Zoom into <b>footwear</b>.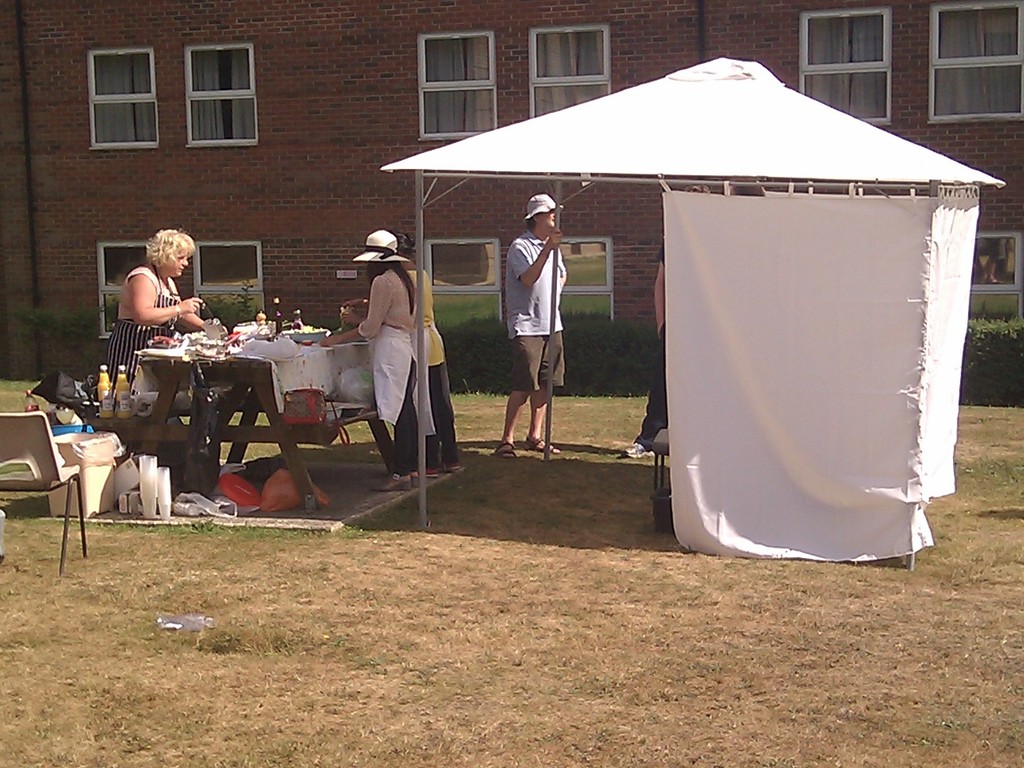
Zoom target: <box>428,468,438,478</box>.
